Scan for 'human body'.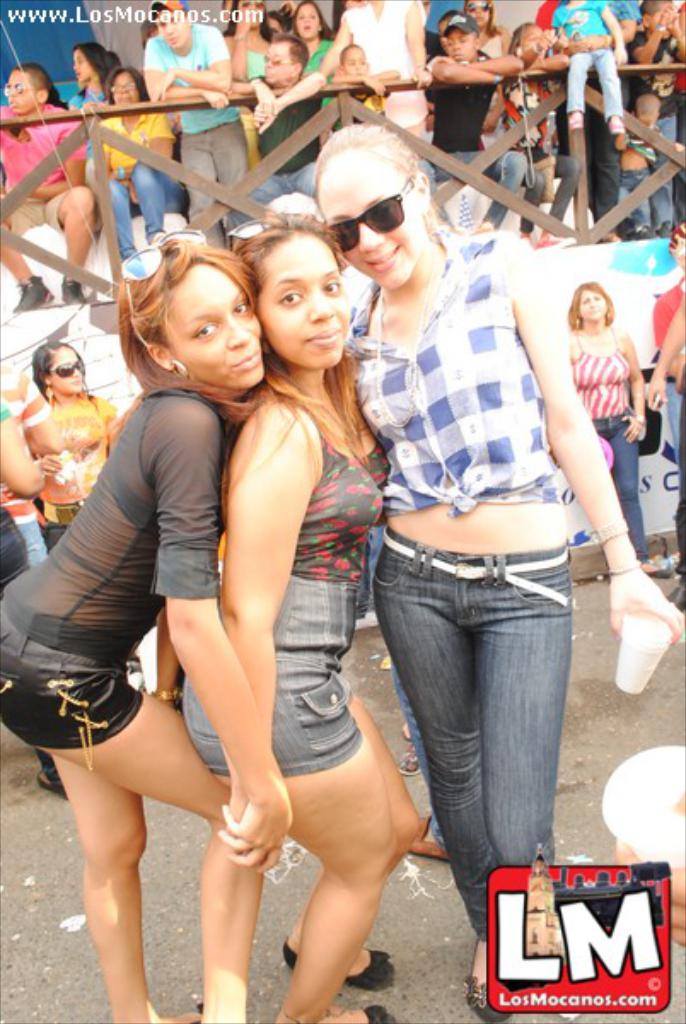
Scan result: crop(486, 17, 560, 193).
